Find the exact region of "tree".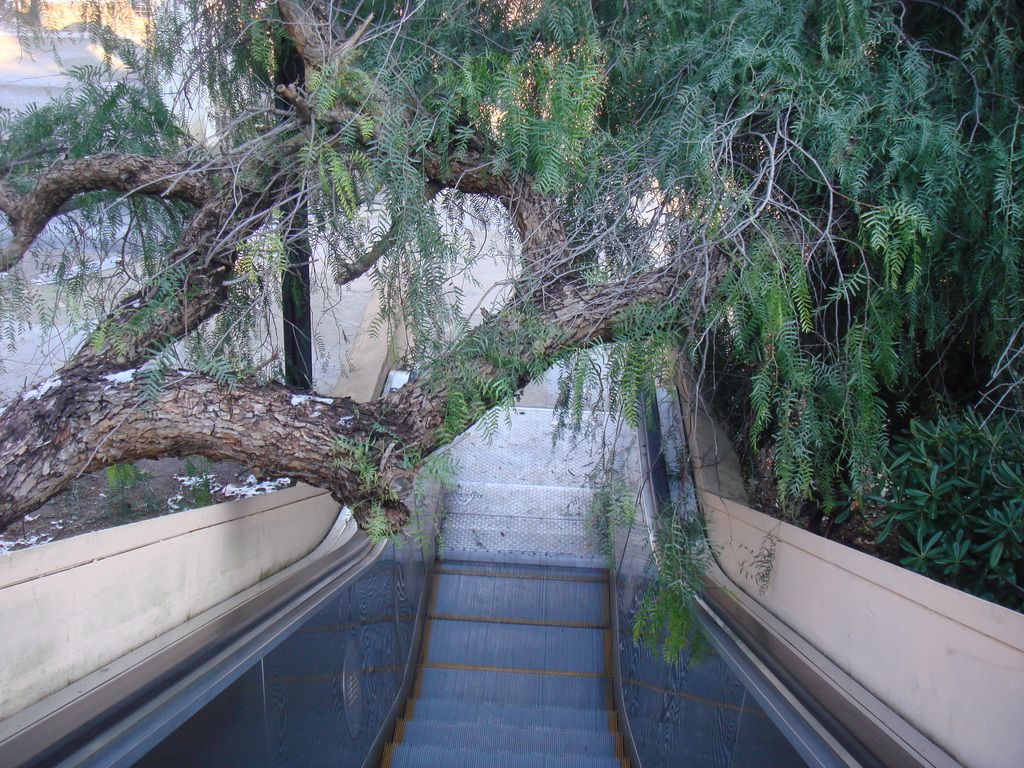
Exact region: 11/0/1021/696.
